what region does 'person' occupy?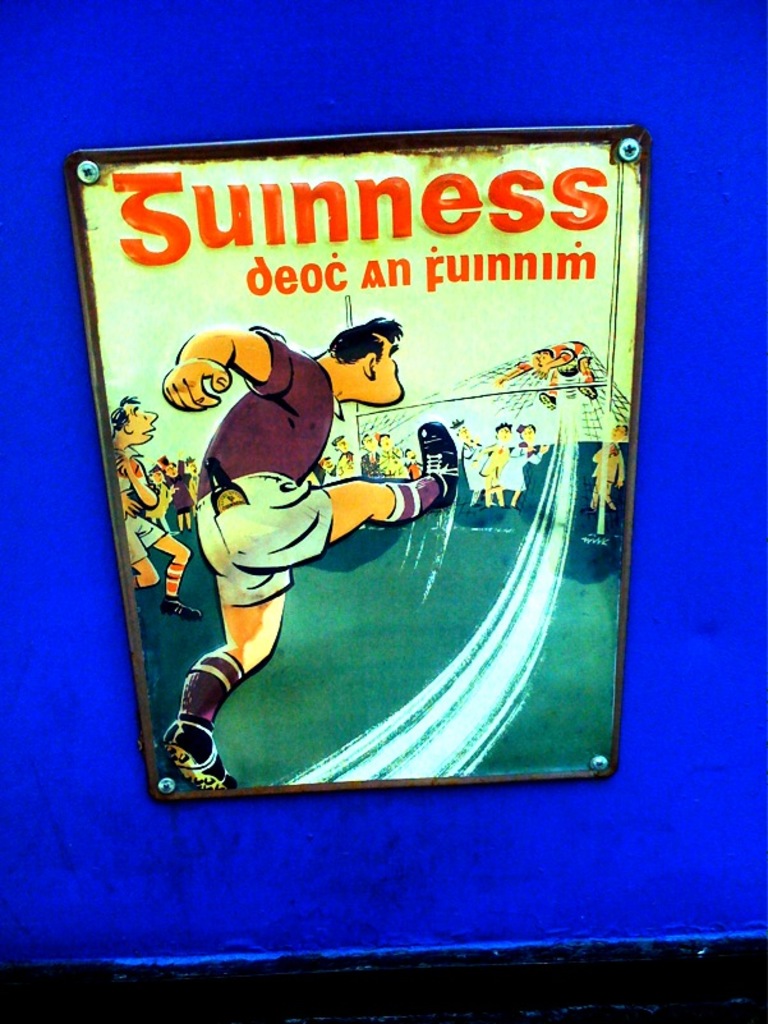
{"x1": 111, "y1": 398, "x2": 202, "y2": 616}.
